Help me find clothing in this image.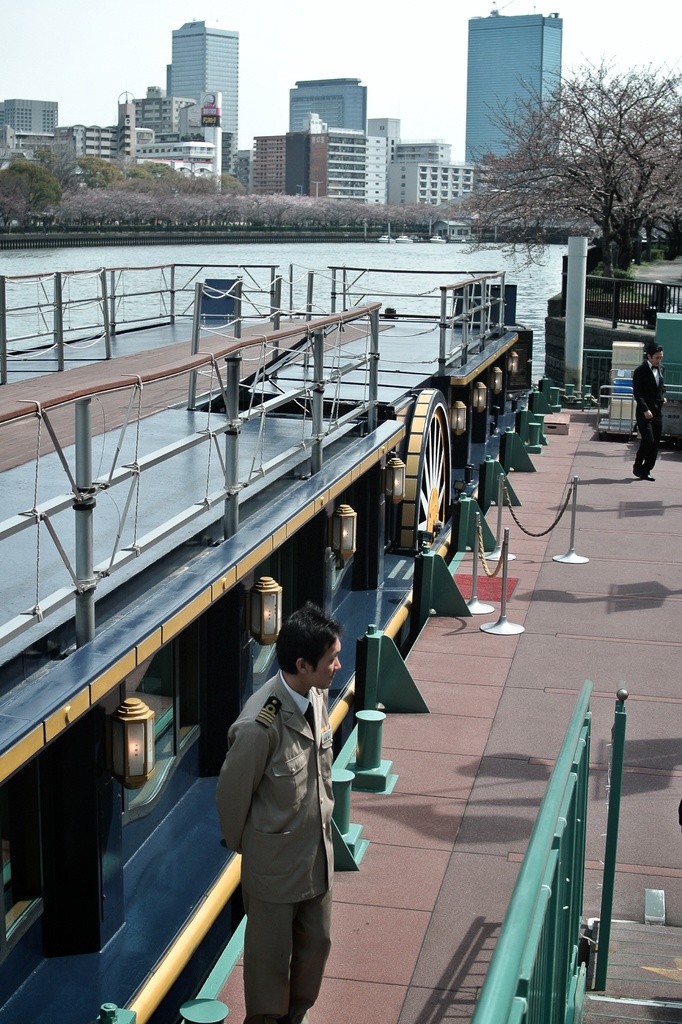
Found it: {"left": 633, "top": 356, "right": 660, "bottom": 467}.
